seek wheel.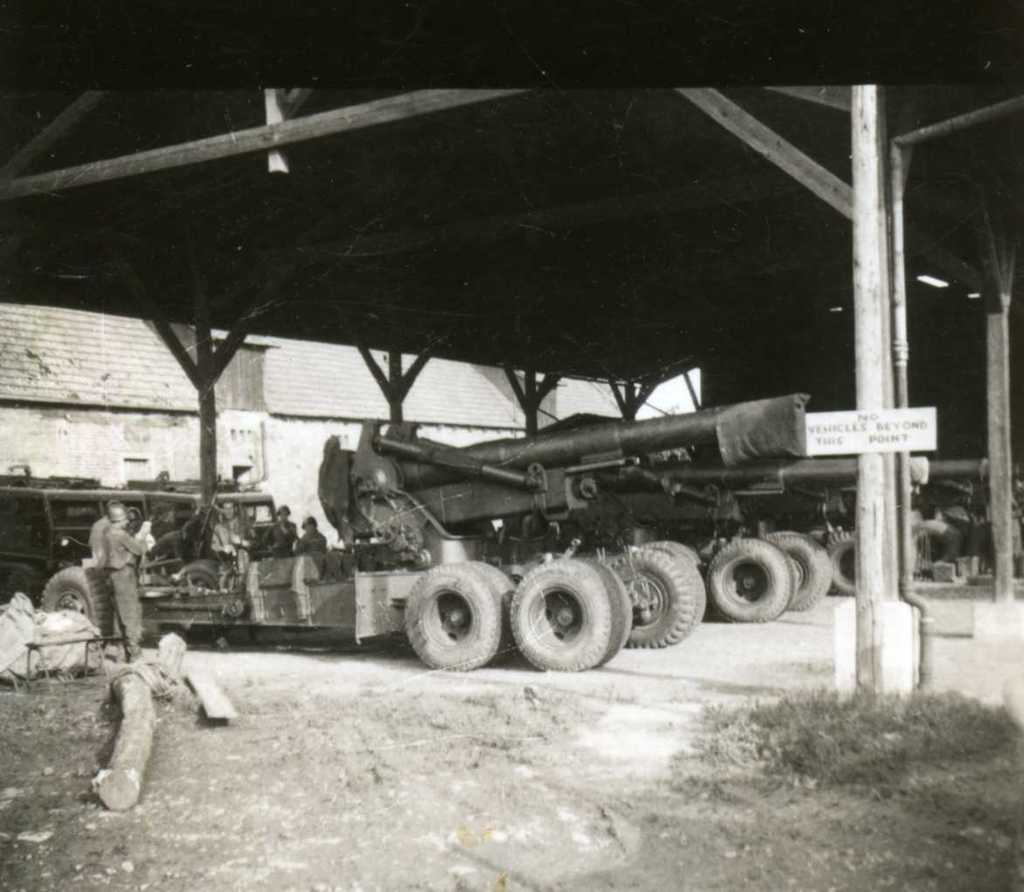
(left=467, top=557, right=518, bottom=658).
